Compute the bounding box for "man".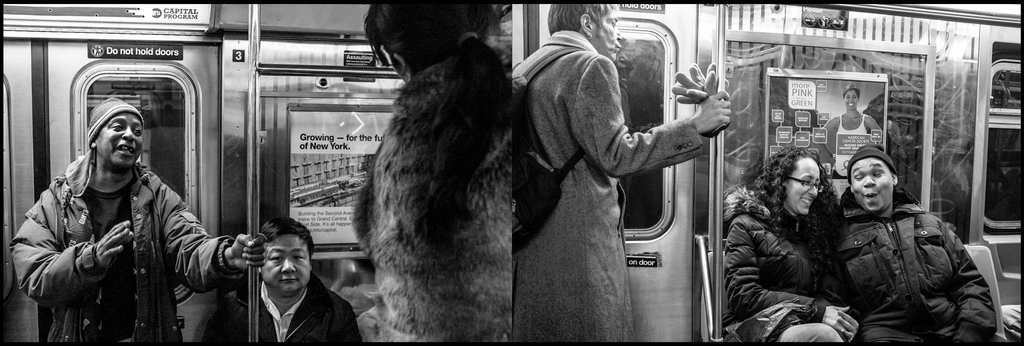
bbox=(8, 92, 270, 345).
